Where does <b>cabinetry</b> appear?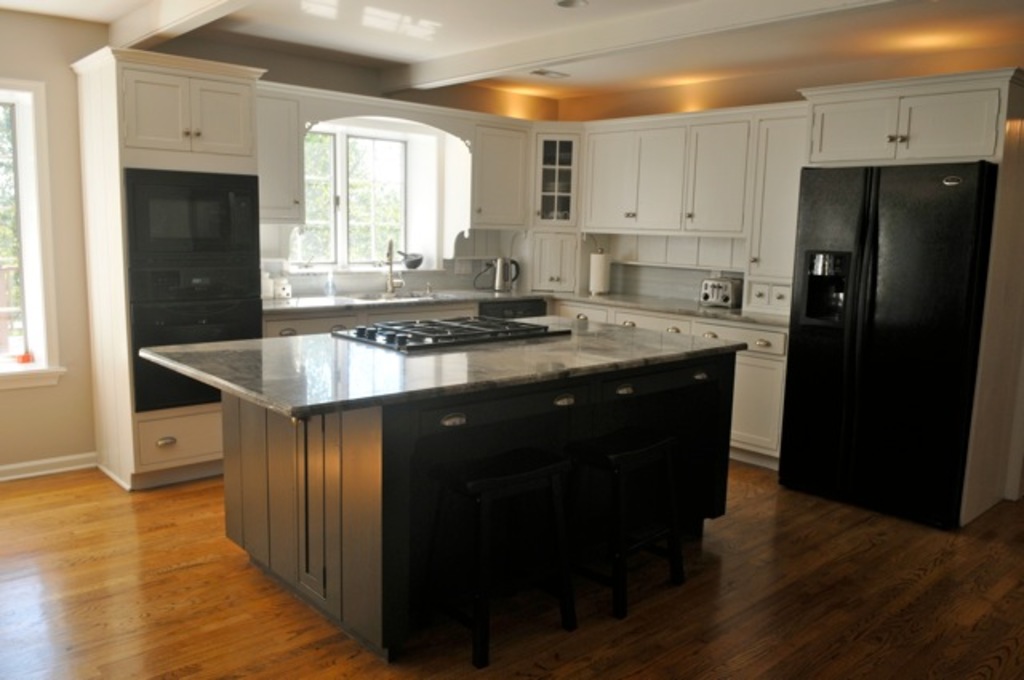
Appears at <region>70, 40, 270, 493</region>.
